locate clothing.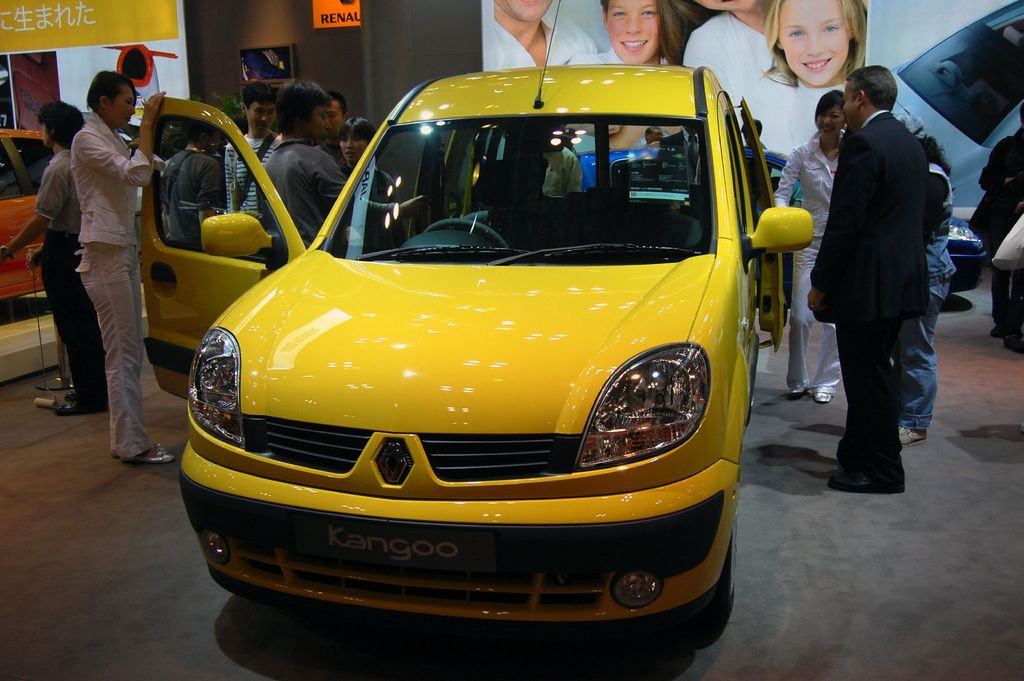
Bounding box: box(543, 138, 579, 196).
